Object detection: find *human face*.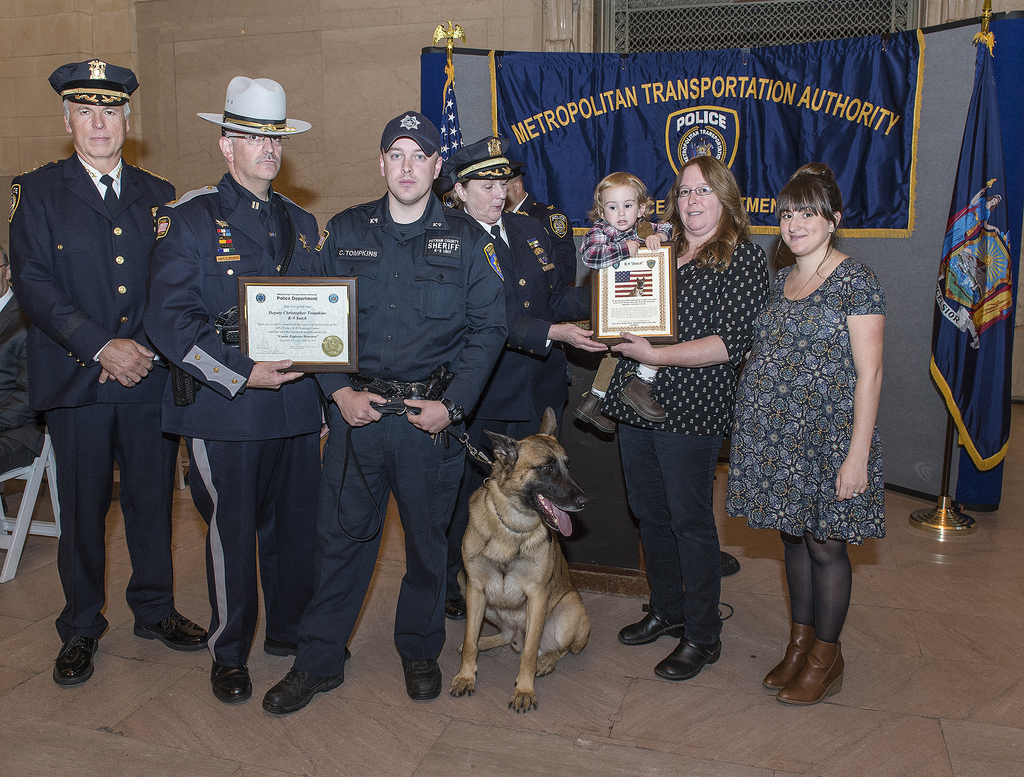
{"left": 231, "top": 133, "right": 283, "bottom": 183}.
